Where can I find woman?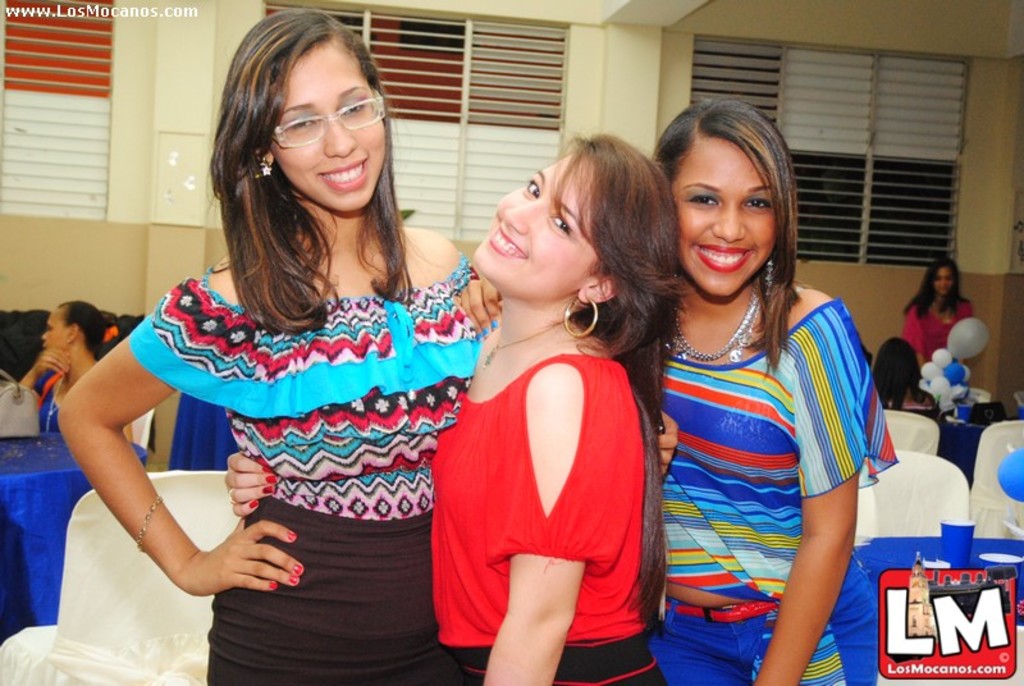
You can find it at (x1=461, y1=91, x2=897, y2=685).
